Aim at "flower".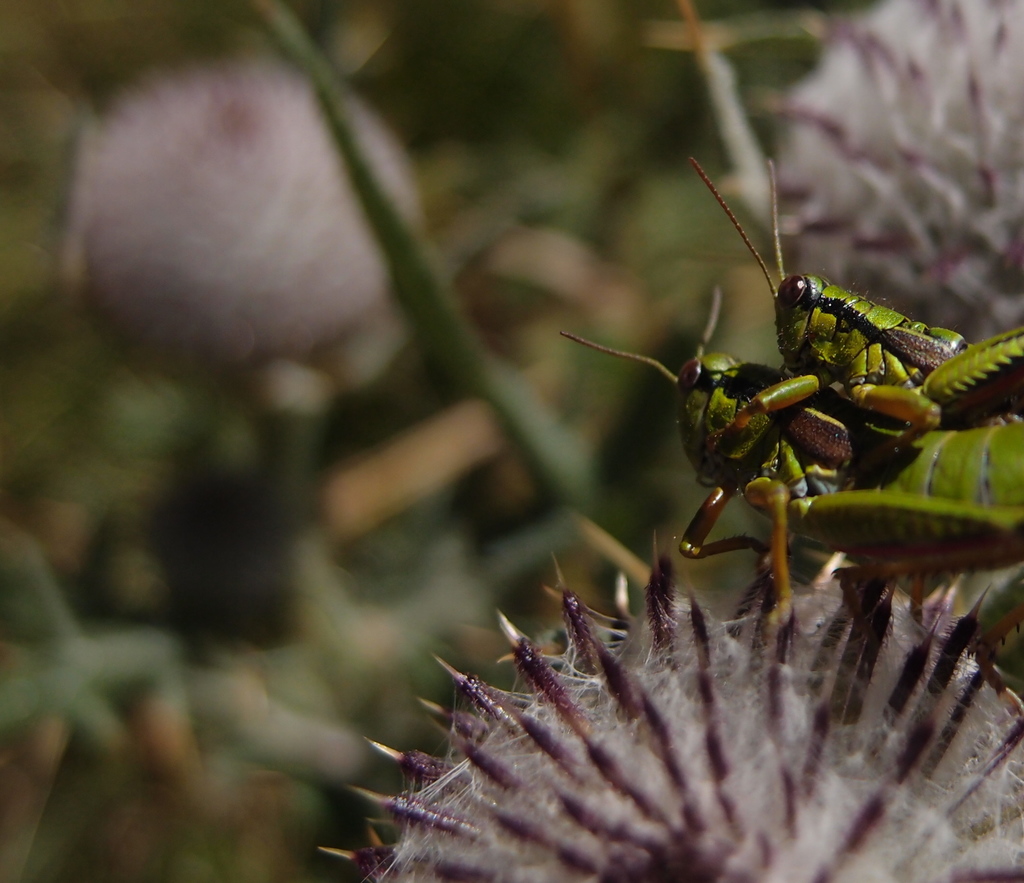
Aimed at l=380, t=523, r=957, b=882.
